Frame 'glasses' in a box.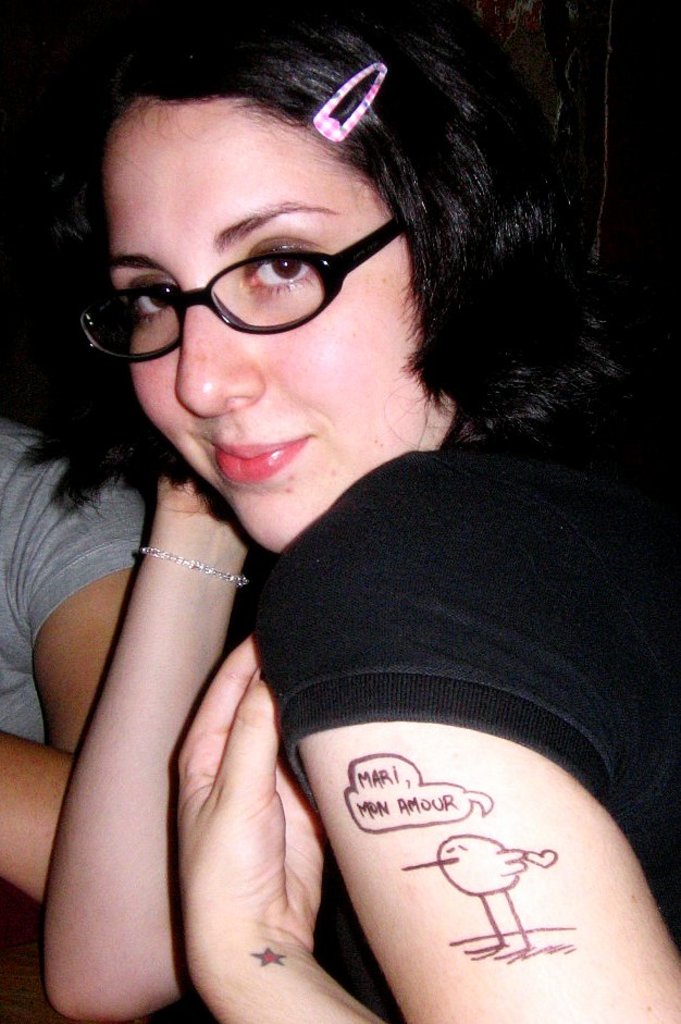
l=89, t=198, r=435, b=346.
